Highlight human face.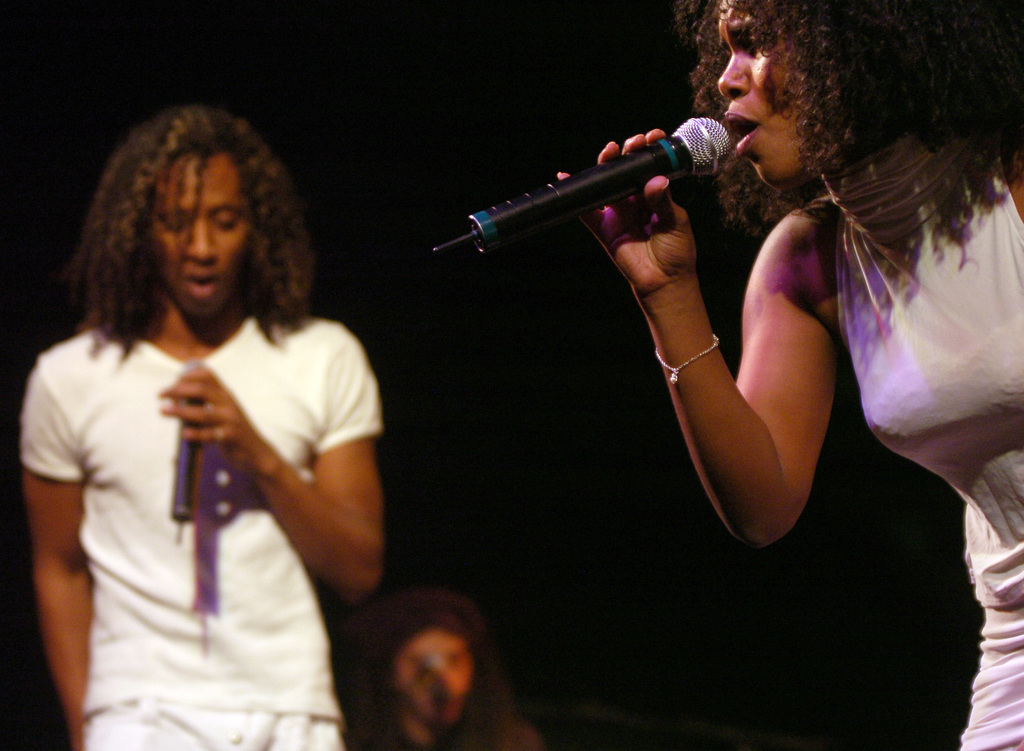
Highlighted region: (x1=716, y1=0, x2=800, y2=188).
